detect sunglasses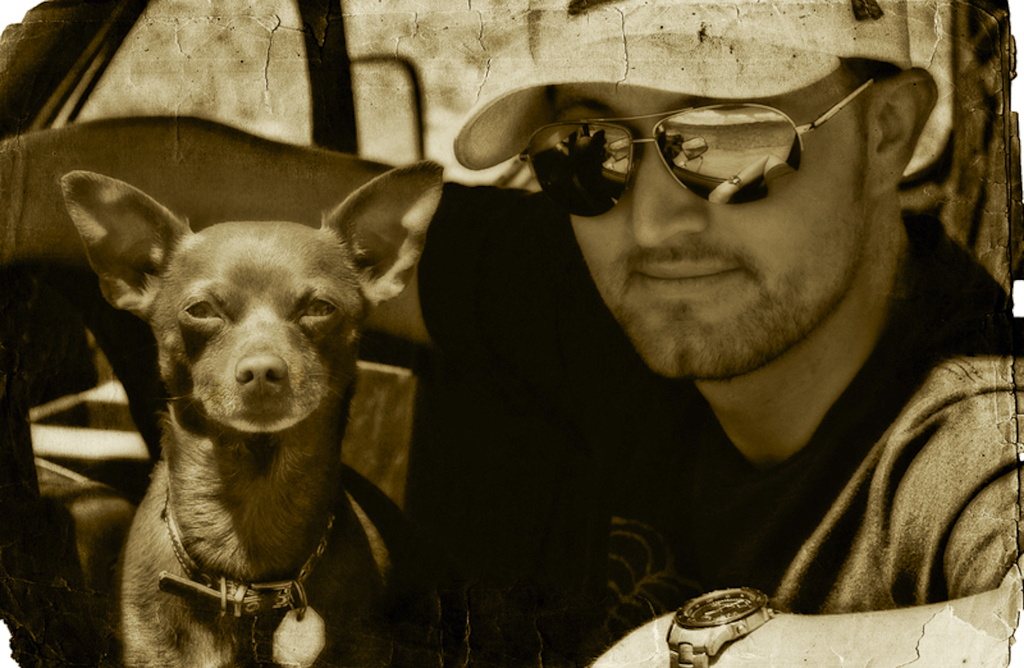
select_region(520, 82, 871, 223)
